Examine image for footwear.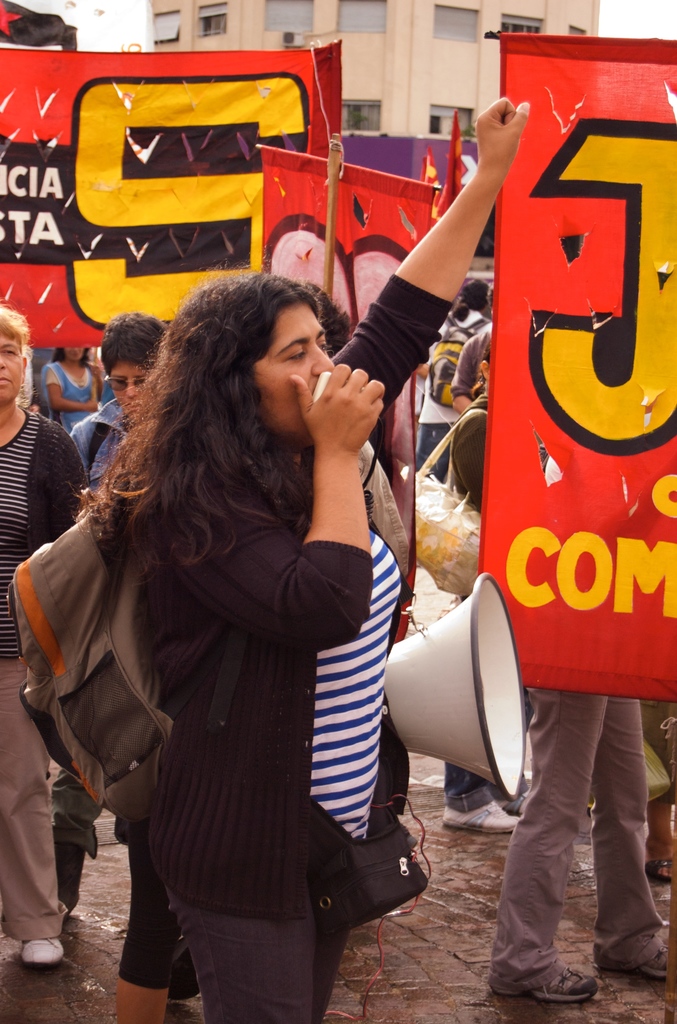
Examination result: l=58, t=841, r=83, b=922.
